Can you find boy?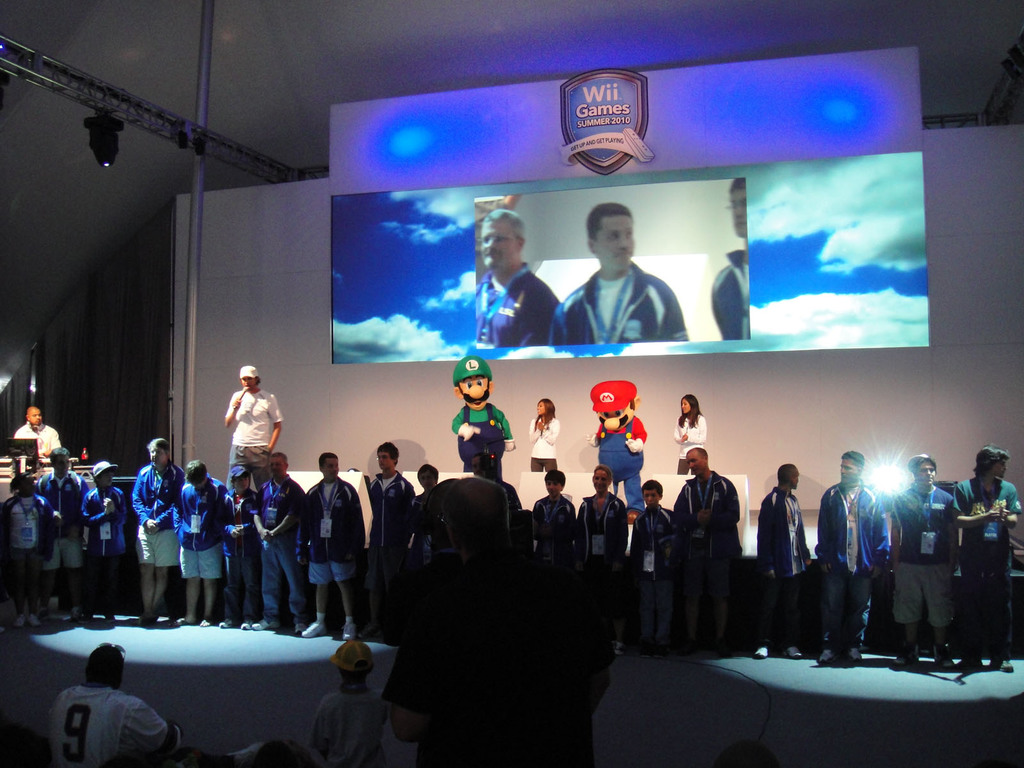
Yes, bounding box: [x1=620, y1=474, x2=679, y2=655].
